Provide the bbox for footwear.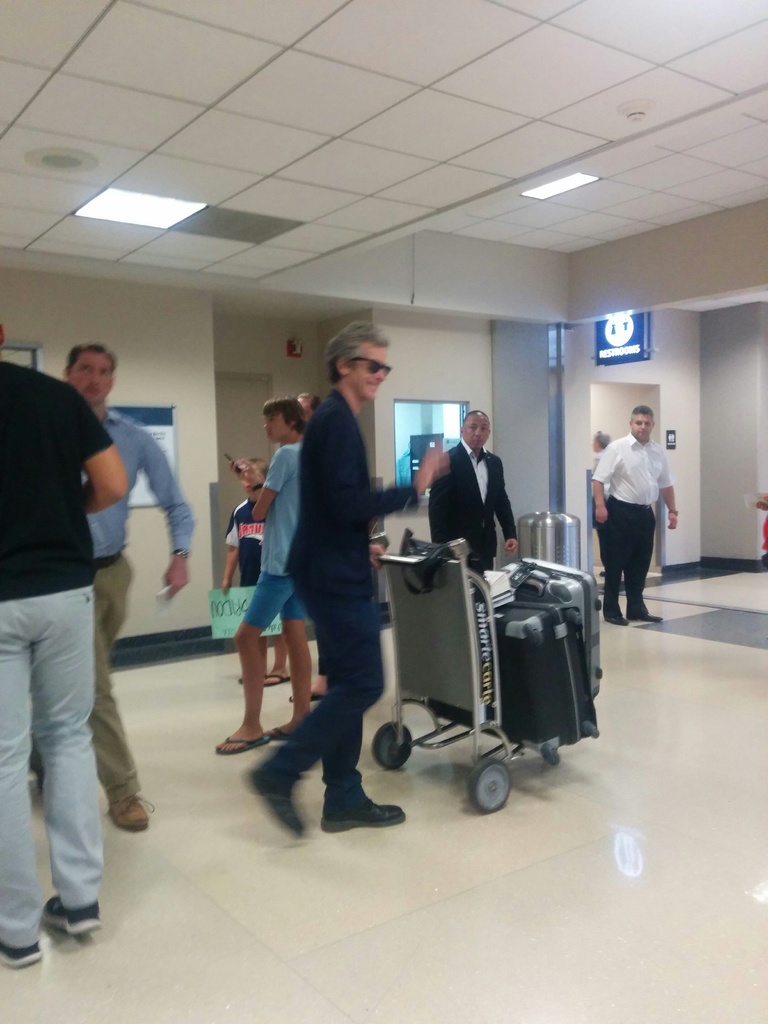
<region>242, 749, 314, 840</region>.
